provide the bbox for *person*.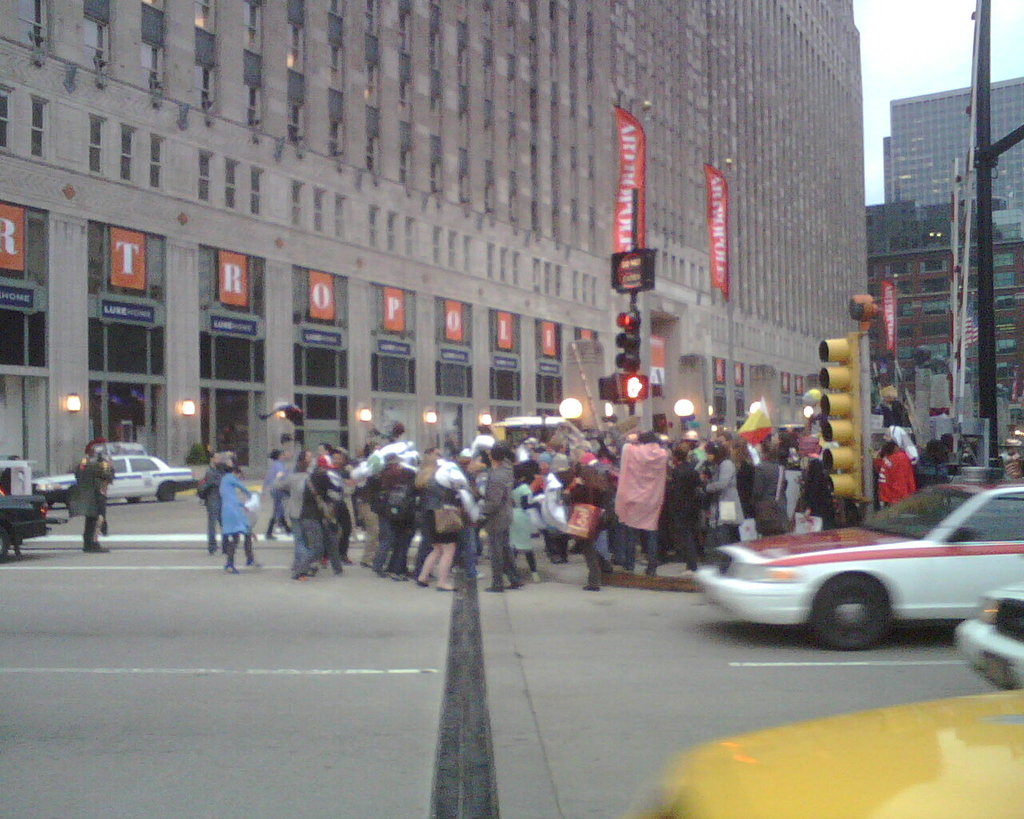
{"left": 74, "top": 434, "right": 118, "bottom": 557}.
